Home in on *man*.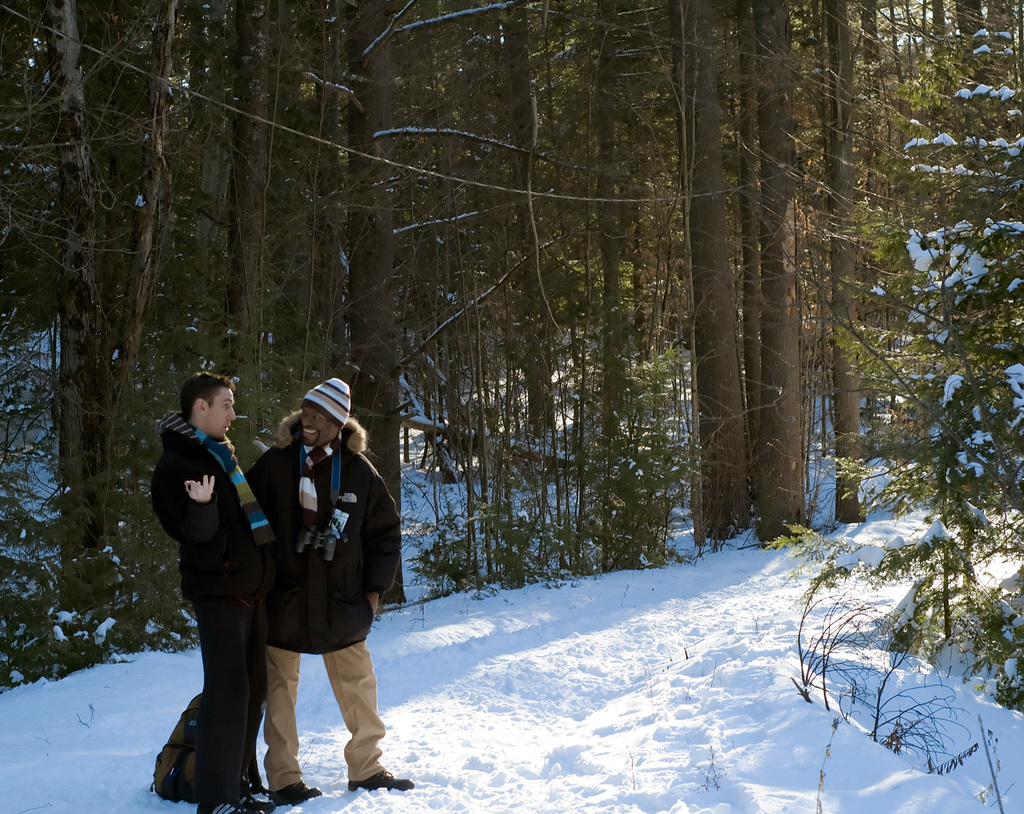
Homed in at (251,375,413,793).
